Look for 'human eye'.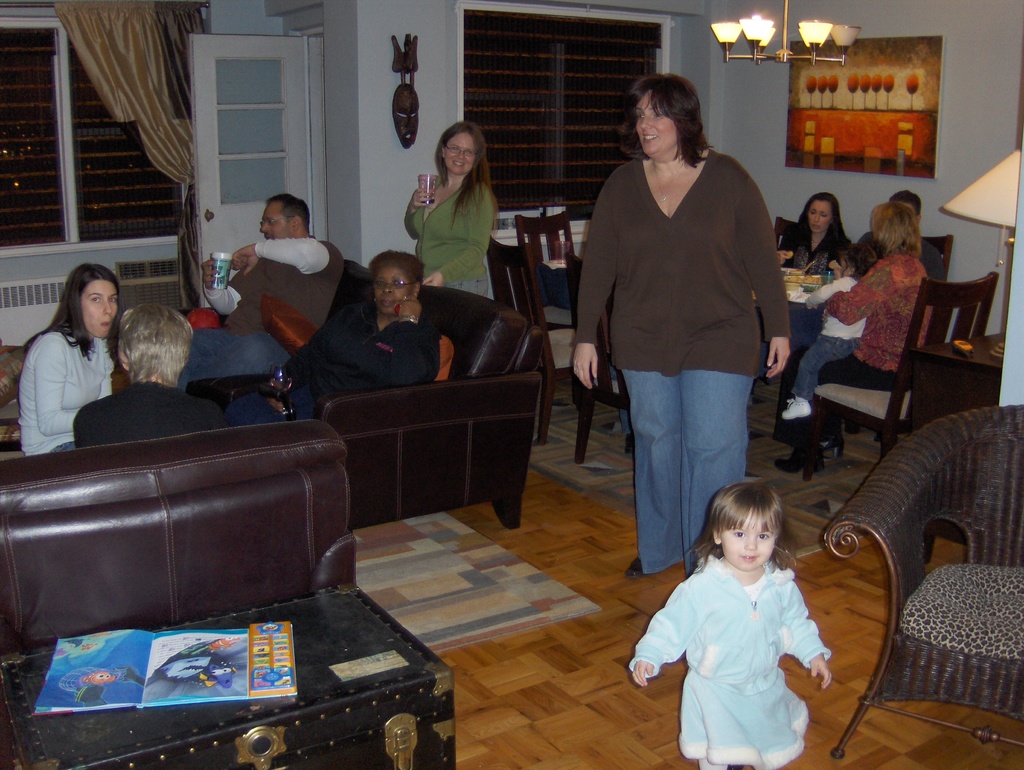
Found: rect(266, 220, 274, 226).
